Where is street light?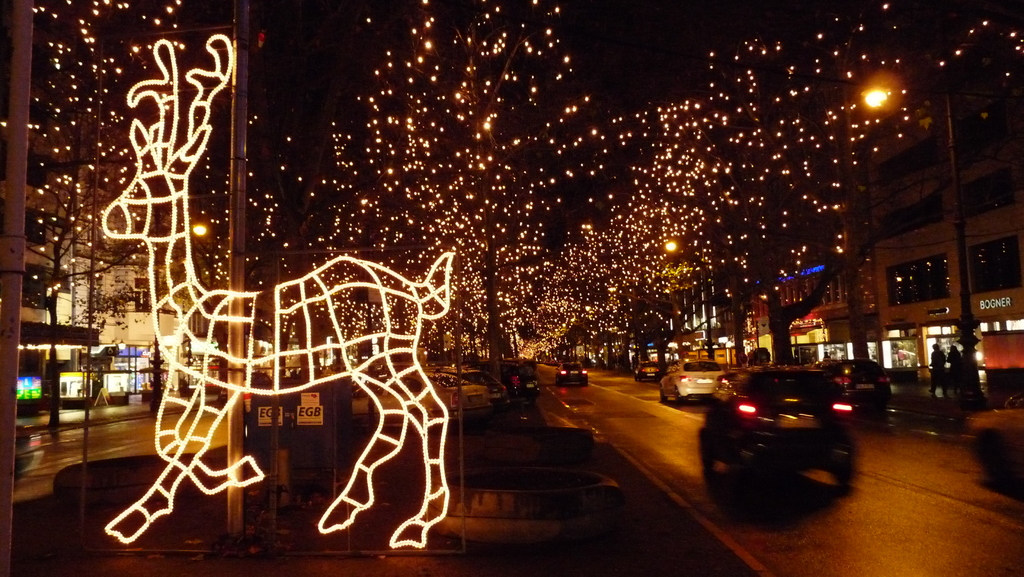
box(657, 237, 715, 364).
